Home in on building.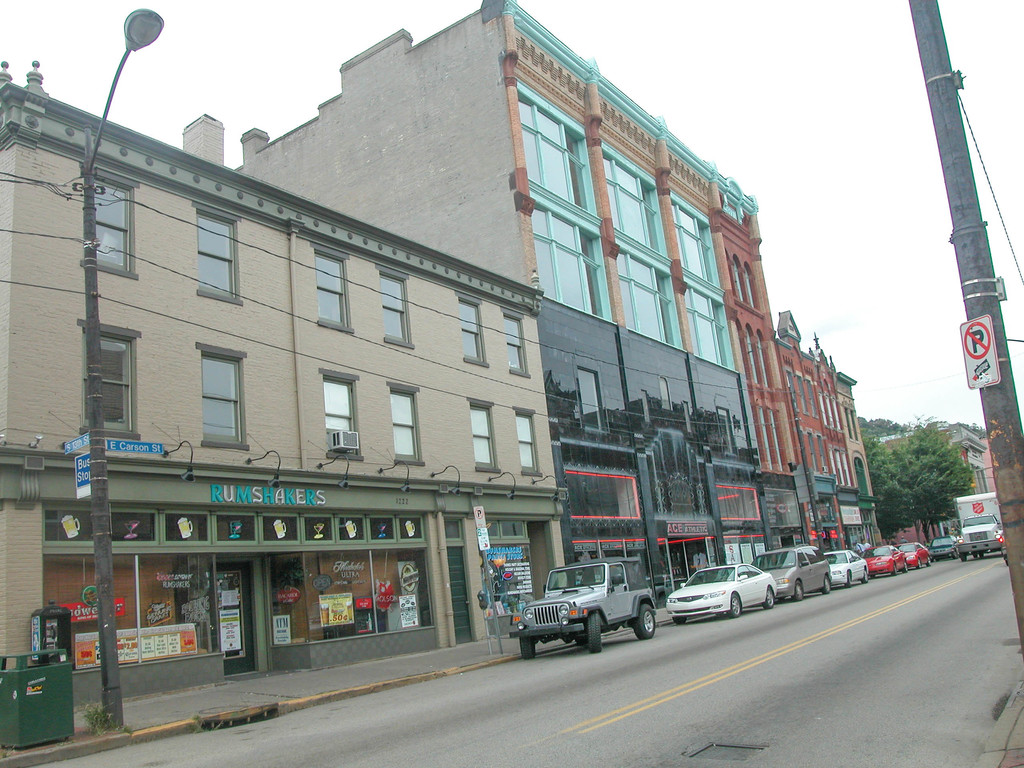
Homed in at <box>0,61,568,714</box>.
